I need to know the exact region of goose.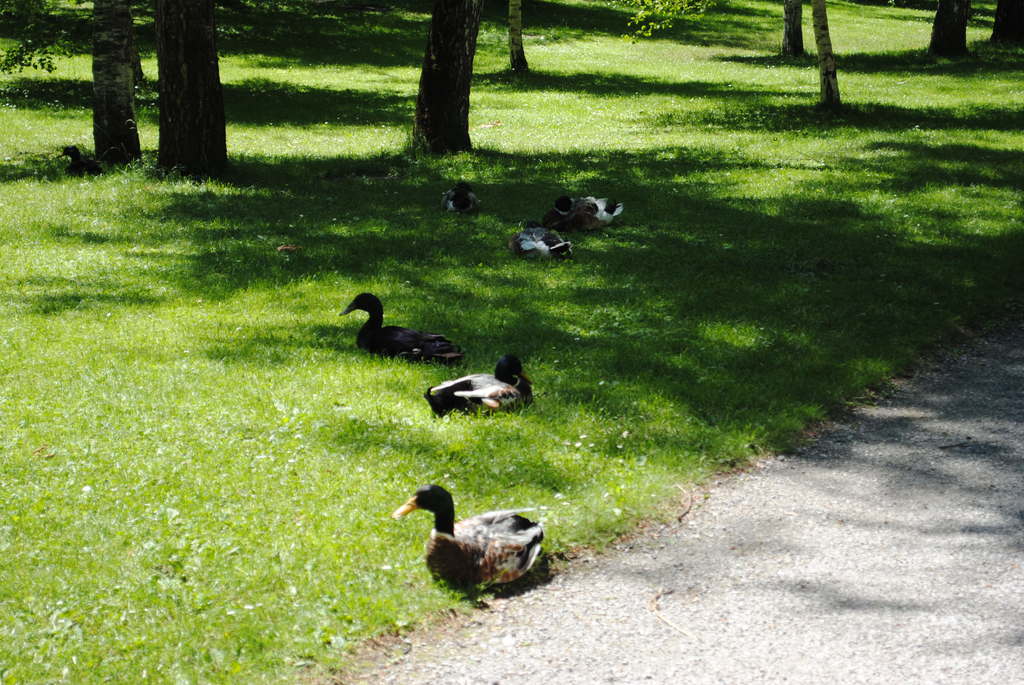
Region: select_region(383, 491, 551, 602).
